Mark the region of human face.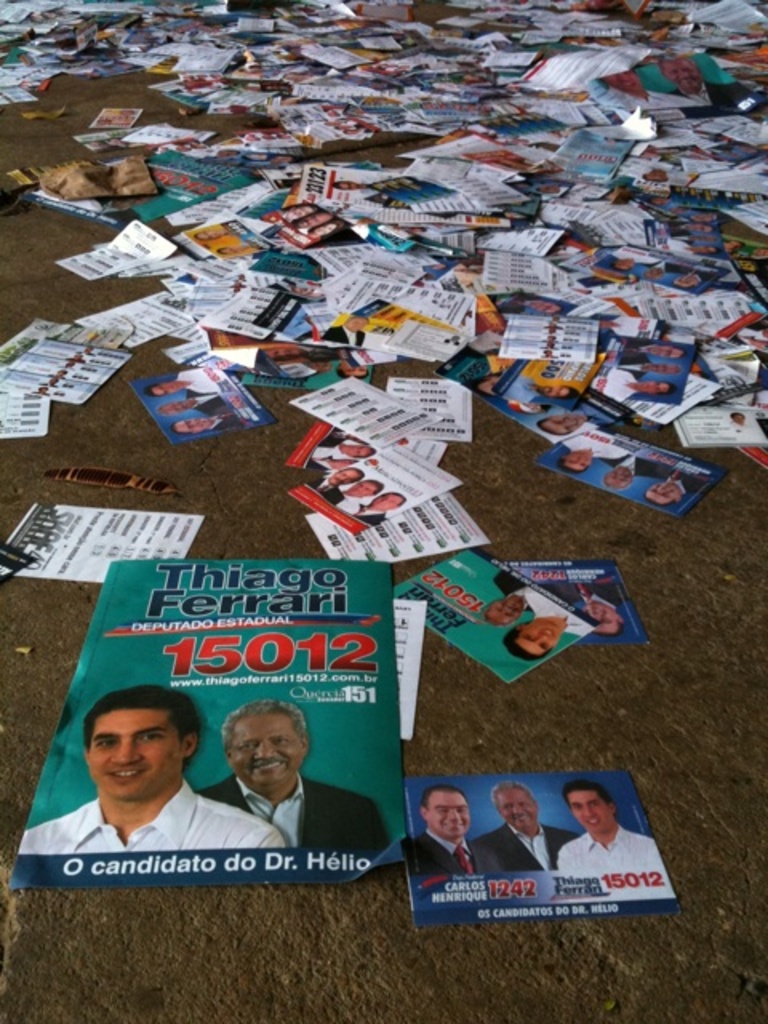
Region: [left=496, top=786, right=538, bottom=827].
